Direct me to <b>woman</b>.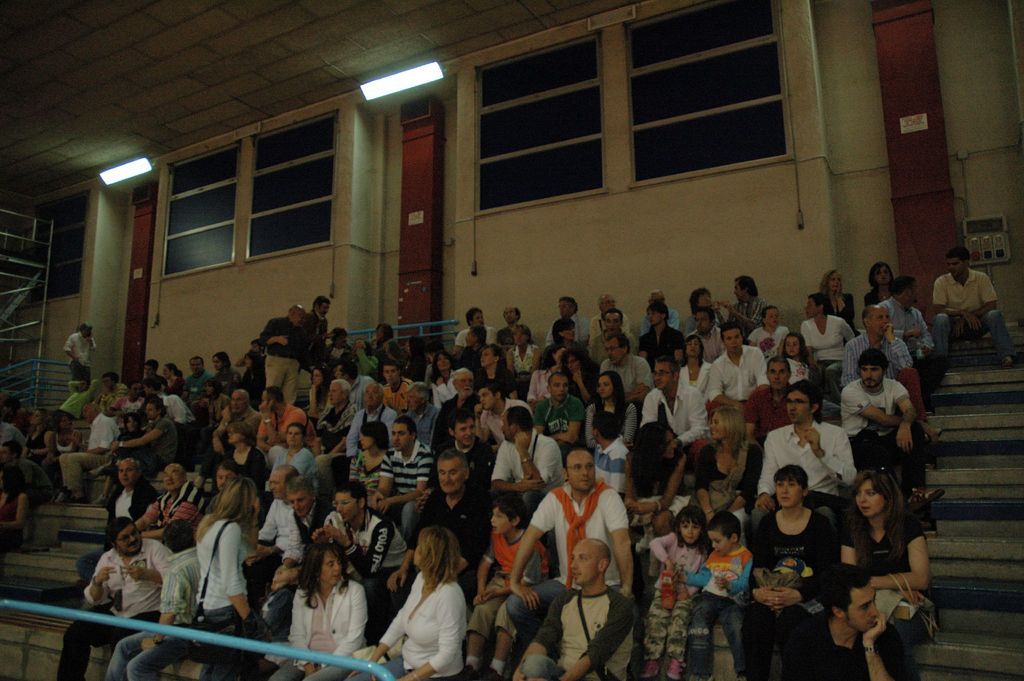
Direction: 863,260,893,306.
